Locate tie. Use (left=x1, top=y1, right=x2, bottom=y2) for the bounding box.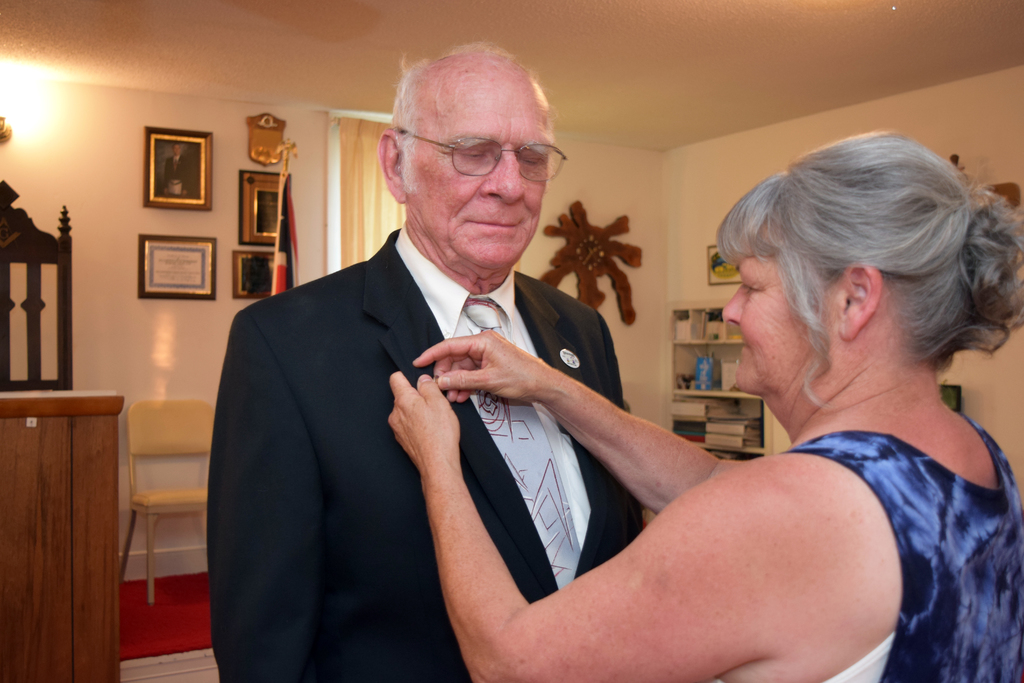
(left=466, top=299, right=583, bottom=588).
